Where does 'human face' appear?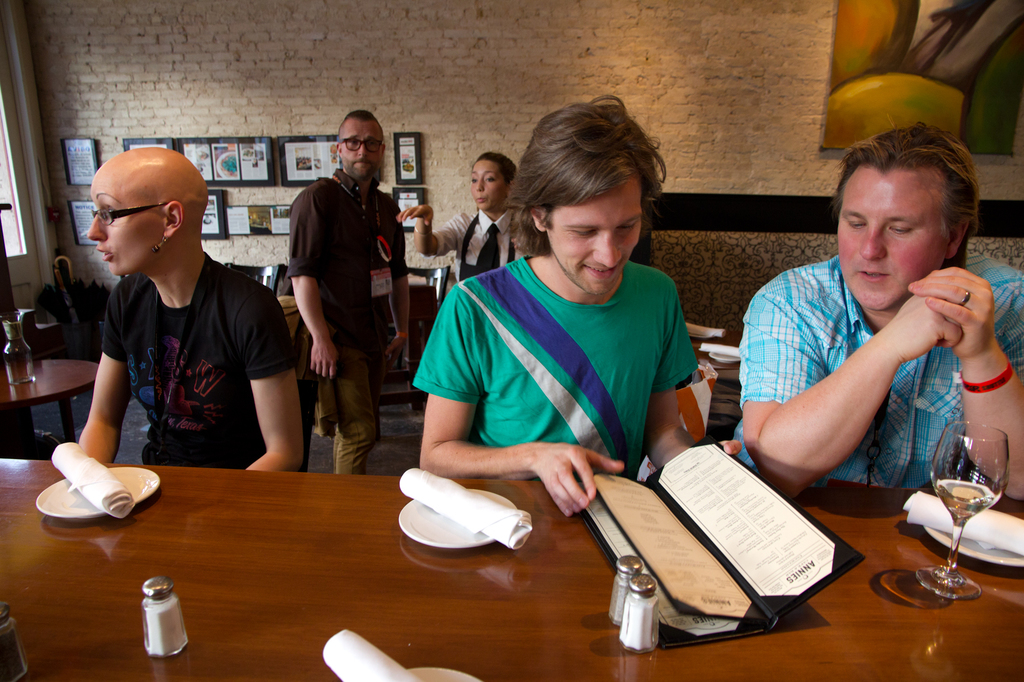
Appears at bbox=[836, 172, 946, 307].
